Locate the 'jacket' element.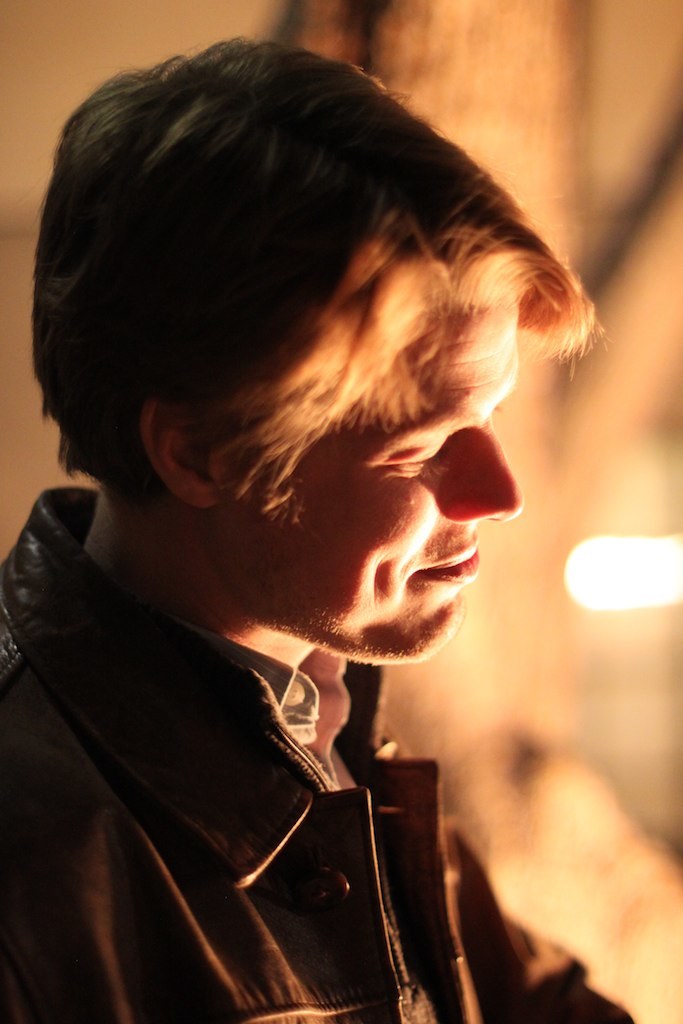
Element bbox: 0:468:665:1023.
